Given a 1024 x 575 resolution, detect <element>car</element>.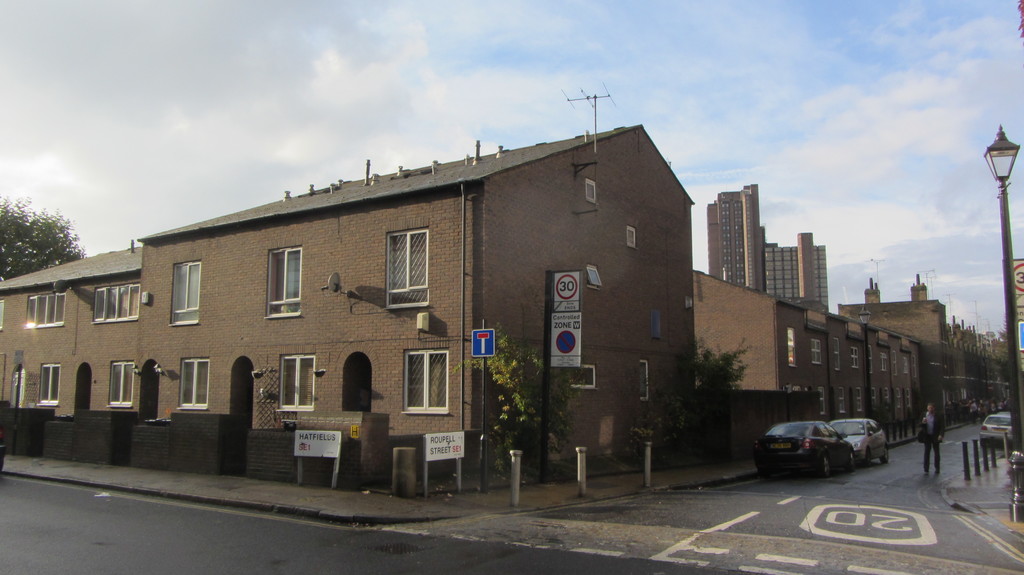
box(833, 419, 889, 457).
